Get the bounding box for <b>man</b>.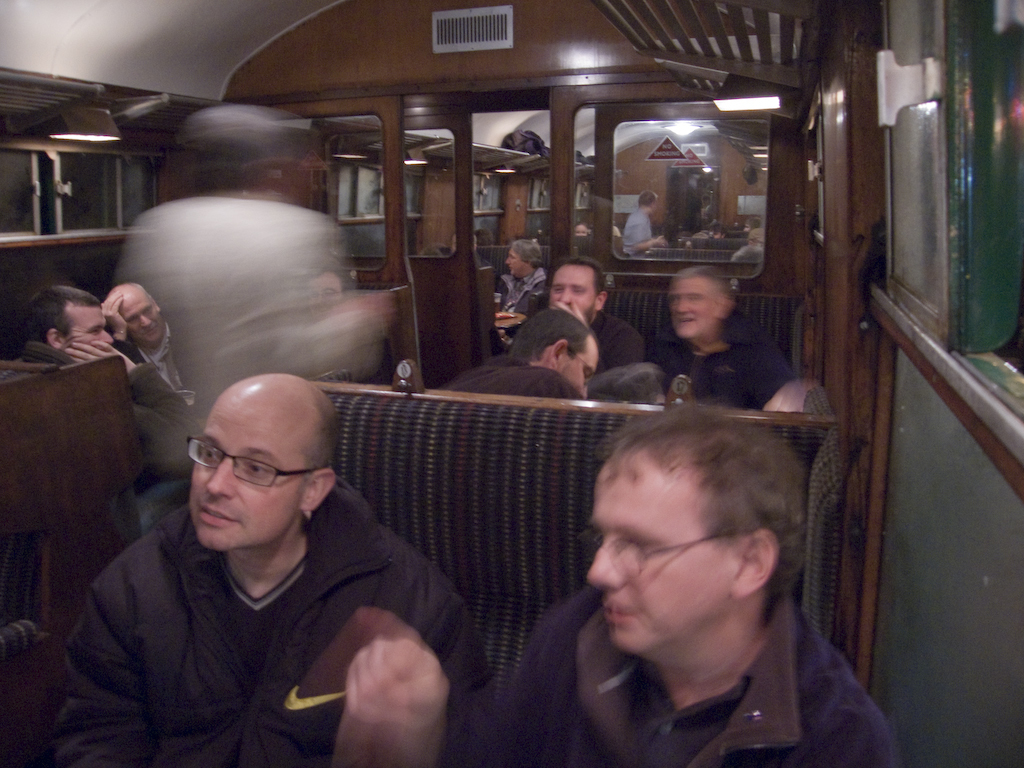
box=[649, 266, 790, 408].
